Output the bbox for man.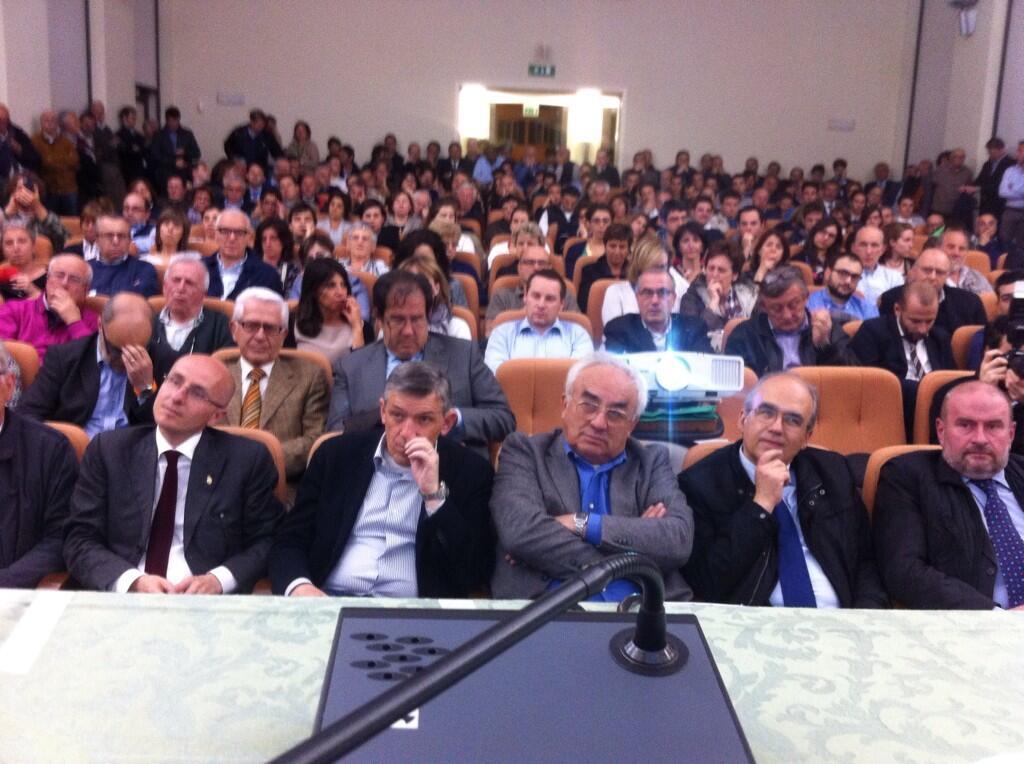
pyautogui.locateOnScreen(808, 247, 880, 325).
